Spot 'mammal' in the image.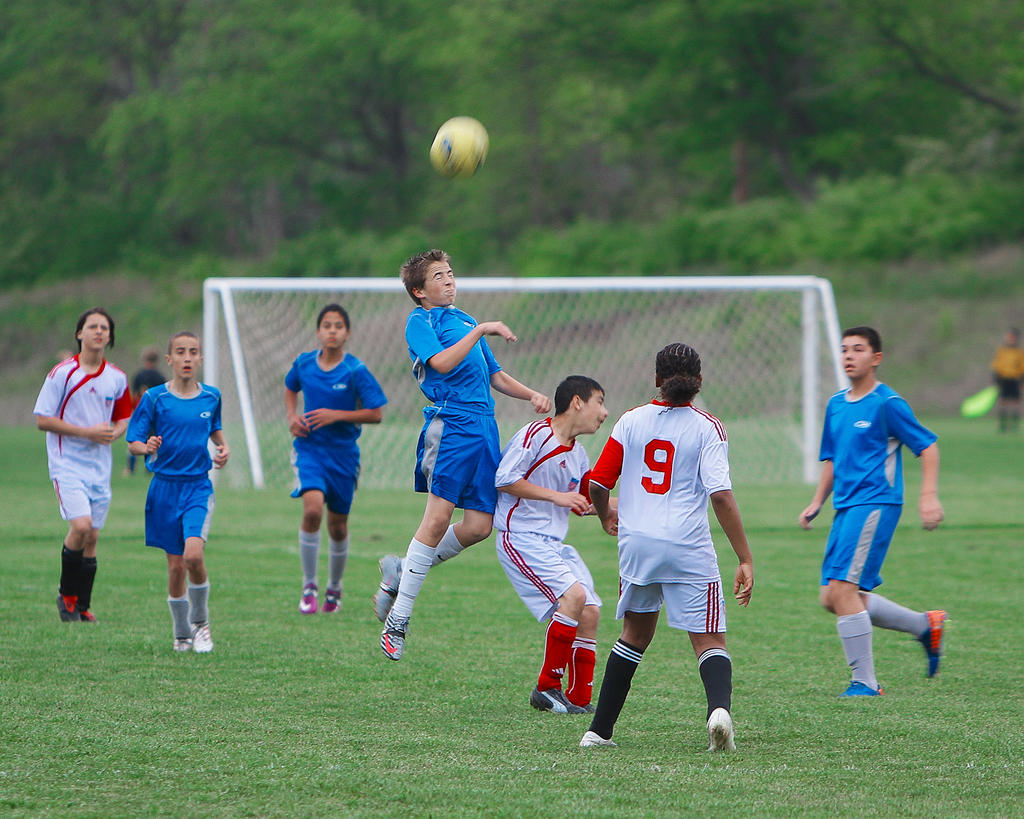
'mammal' found at l=992, t=326, r=1023, b=432.
